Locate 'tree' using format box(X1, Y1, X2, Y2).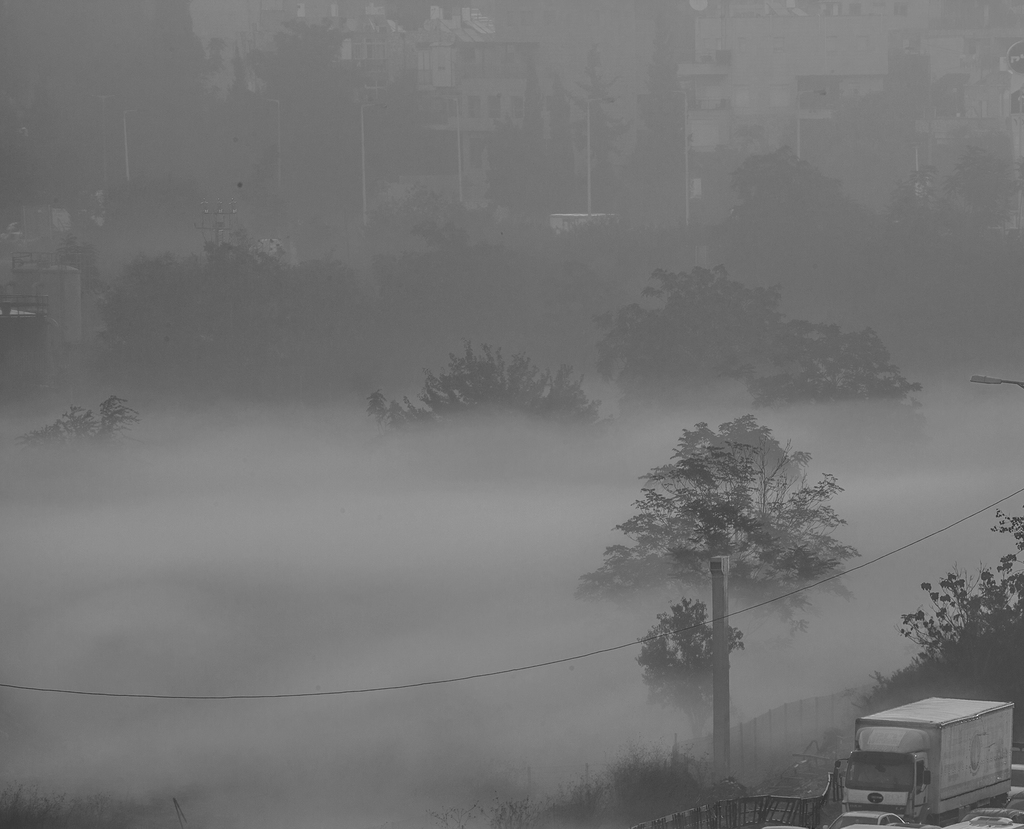
box(875, 516, 1023, 752).
